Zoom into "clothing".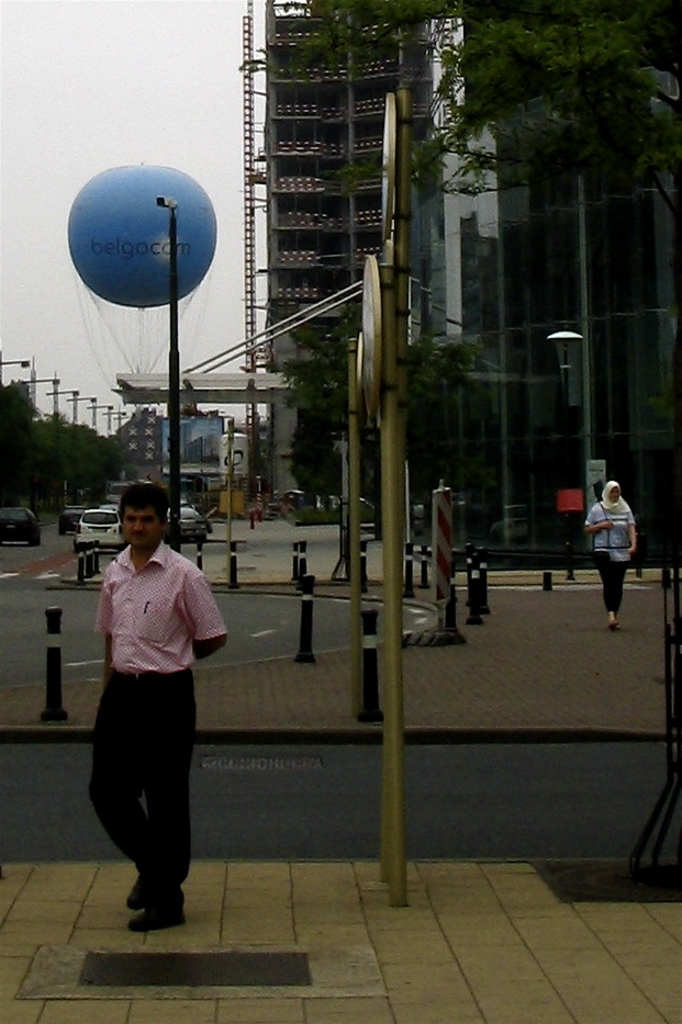
Zoom target: 584,498,631,622.
